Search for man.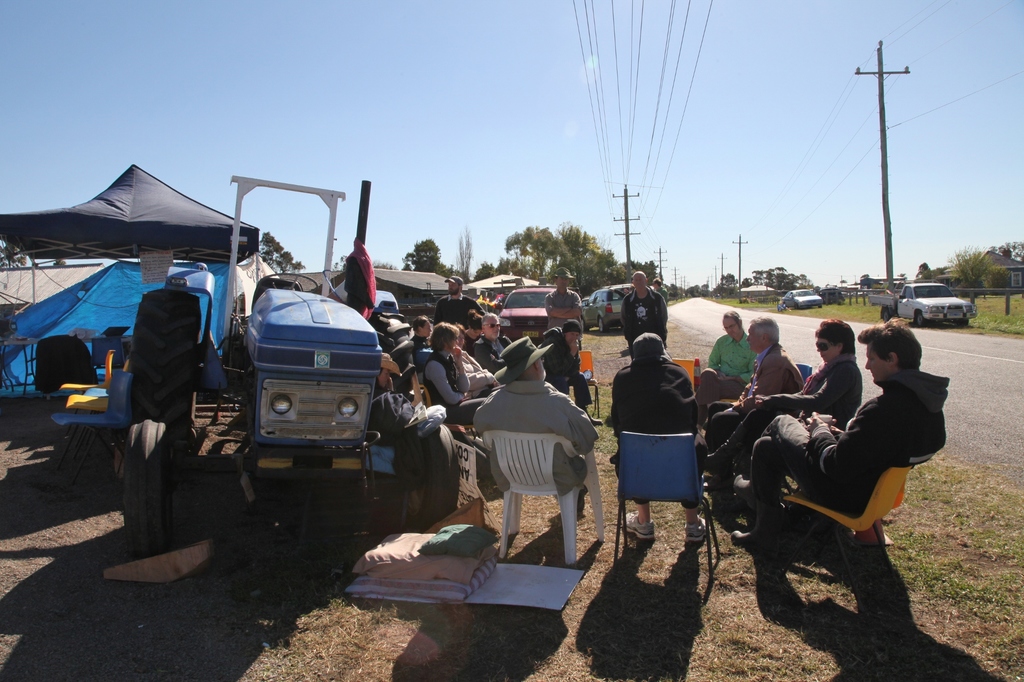
Found at box(412, 316, 434, 360).
